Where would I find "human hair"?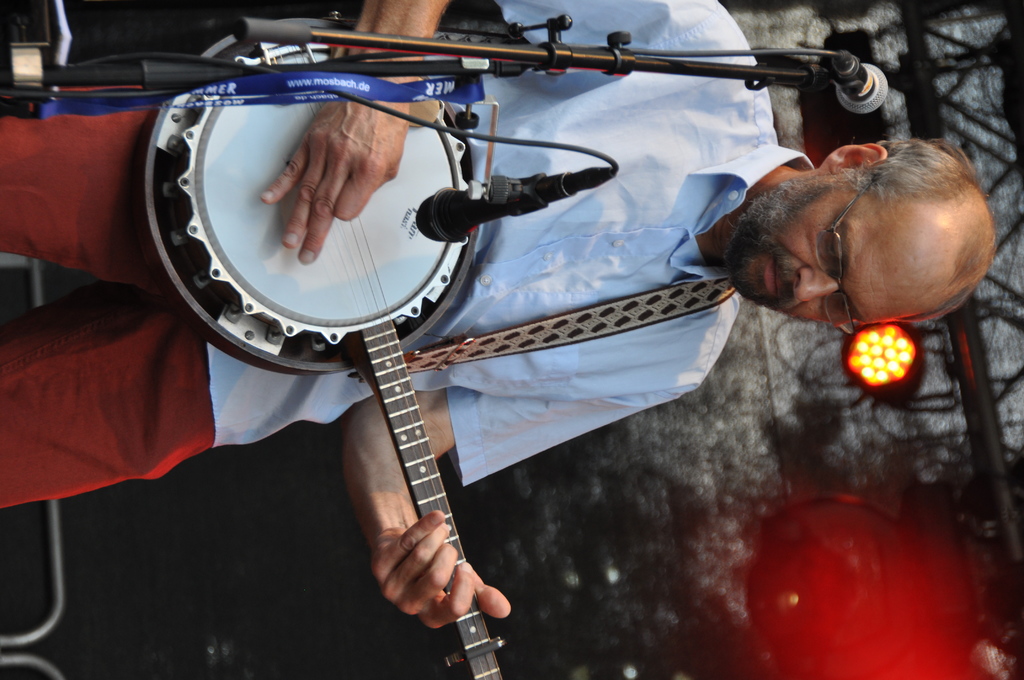
At Rect(855, 134, 993, 323).
